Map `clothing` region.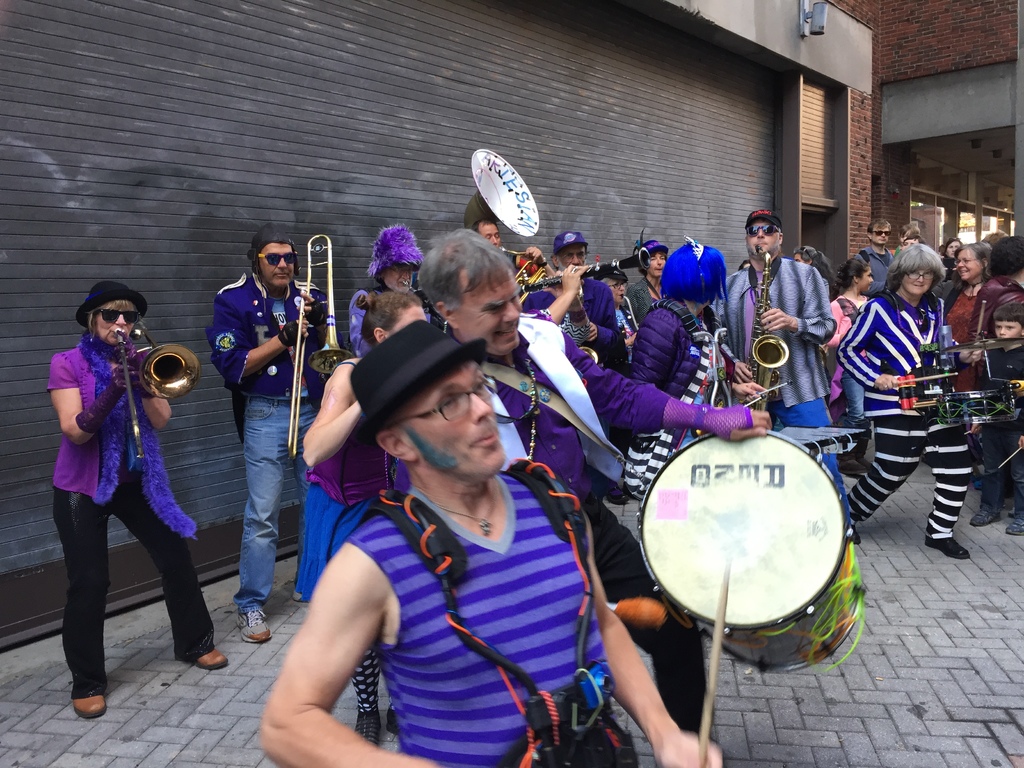
Mapped to 324/346/413/712.
